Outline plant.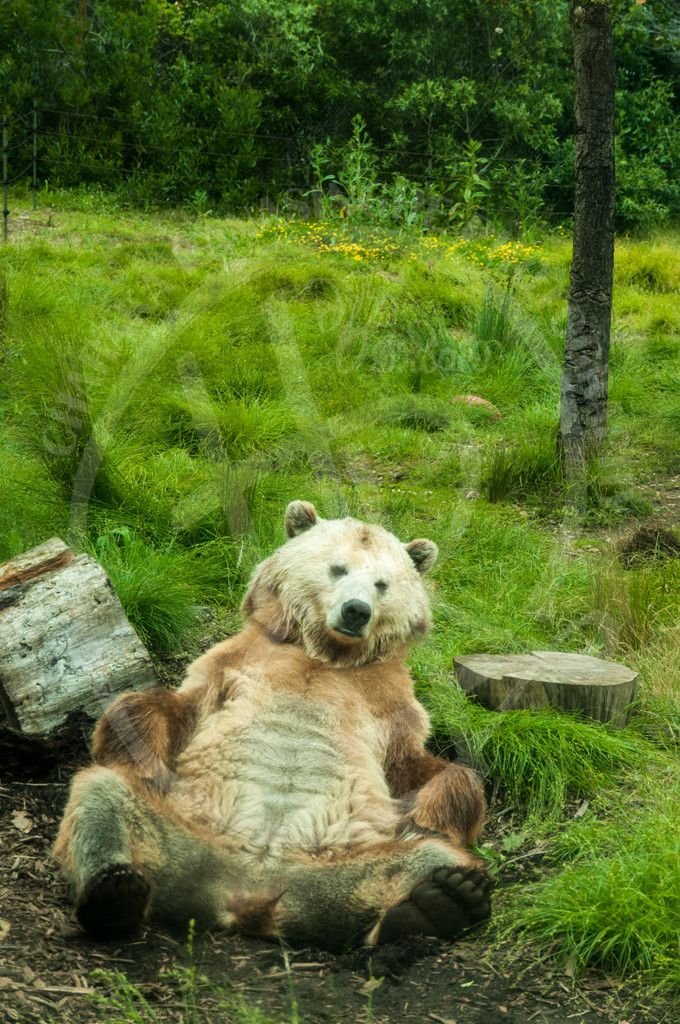
Outline: (311,113,532,235).
